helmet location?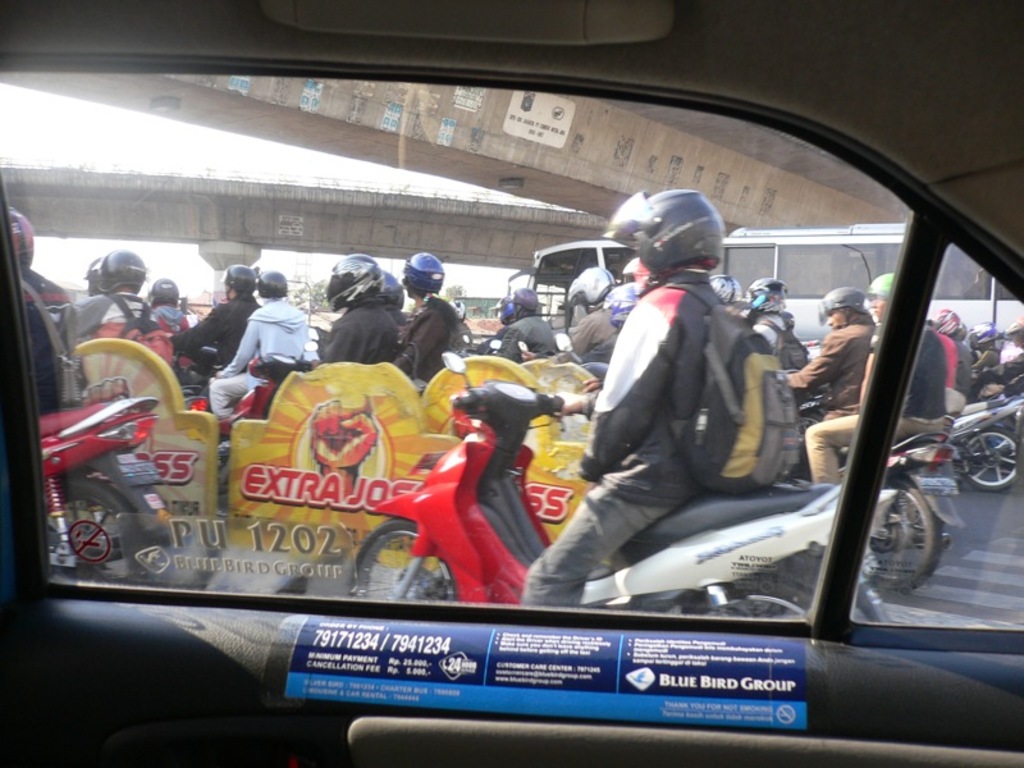
box=[622, 256, 657, 293]
